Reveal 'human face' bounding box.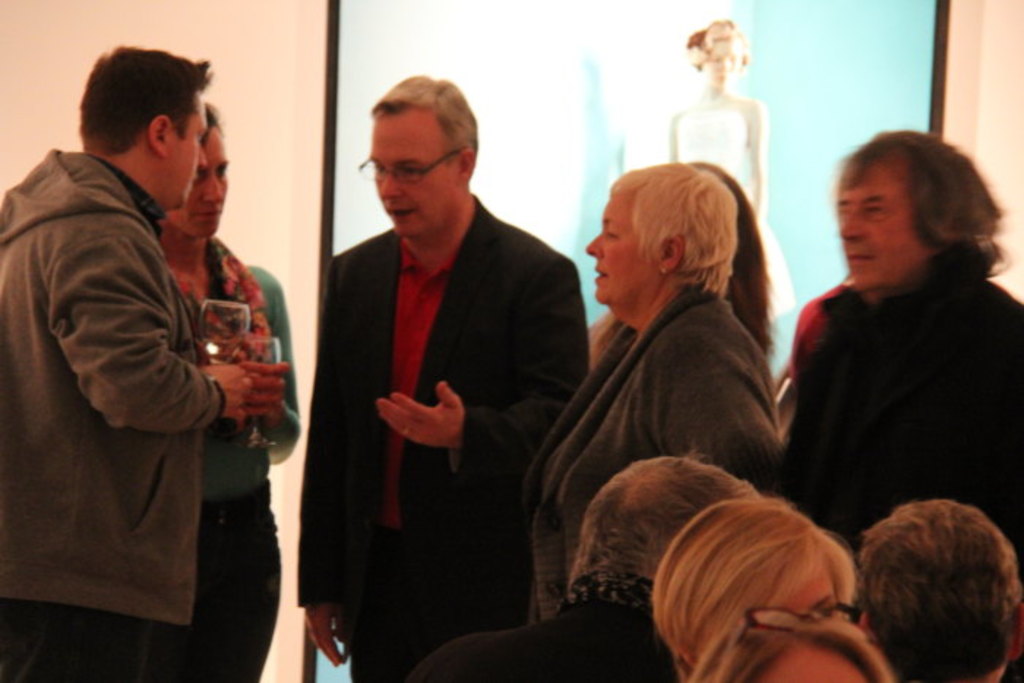
Revealed: pyautogui.locateOnScreen(369, 104, 445, 238).
